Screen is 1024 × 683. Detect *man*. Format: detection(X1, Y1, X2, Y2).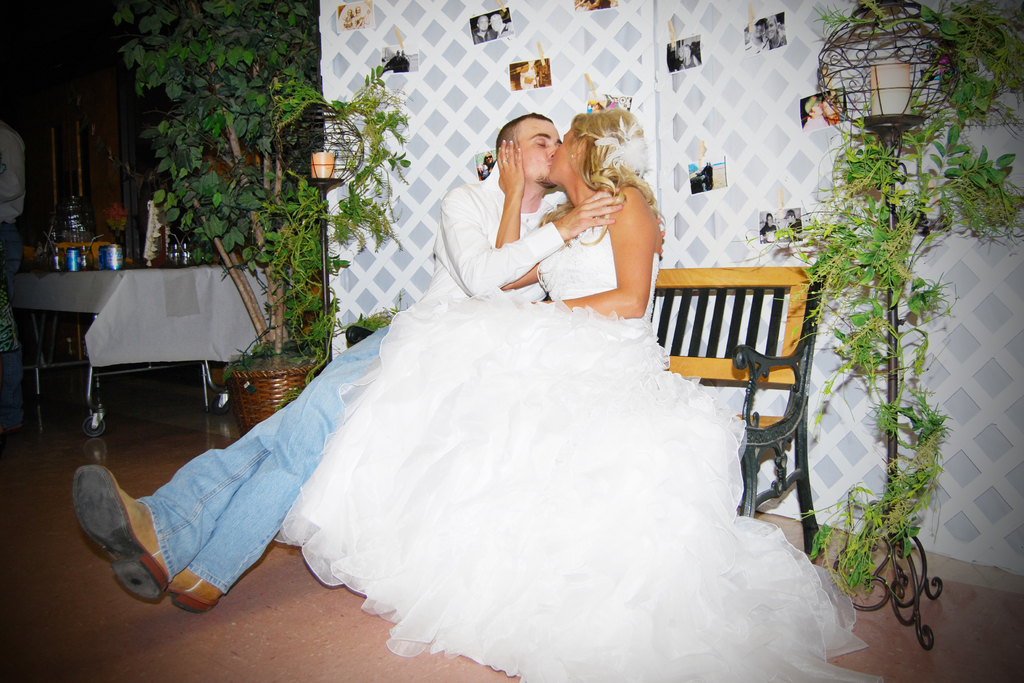
detection(575, 0, 610, 10).
